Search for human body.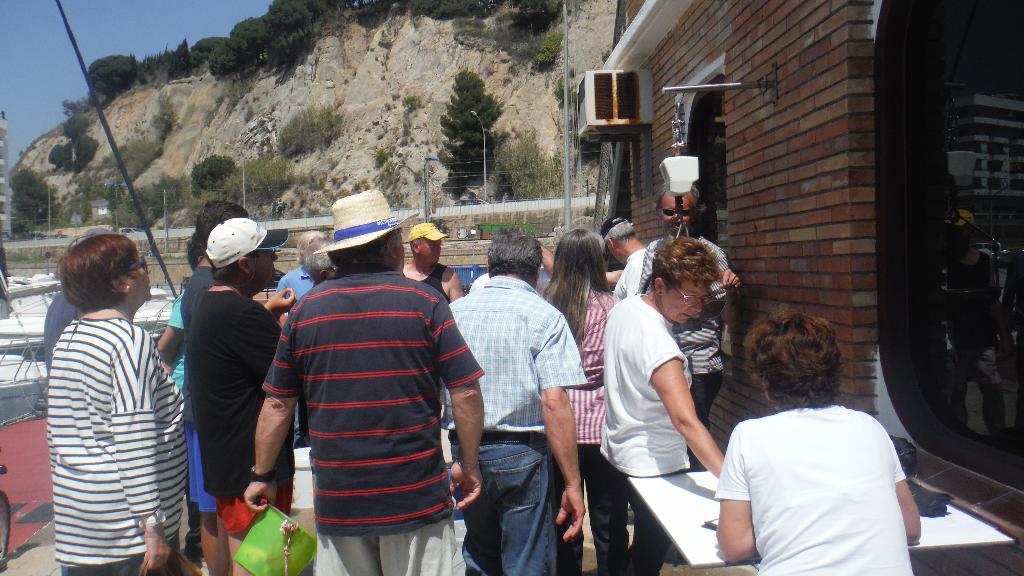
Found at left=717, top=308, right=925, bottom=575.
